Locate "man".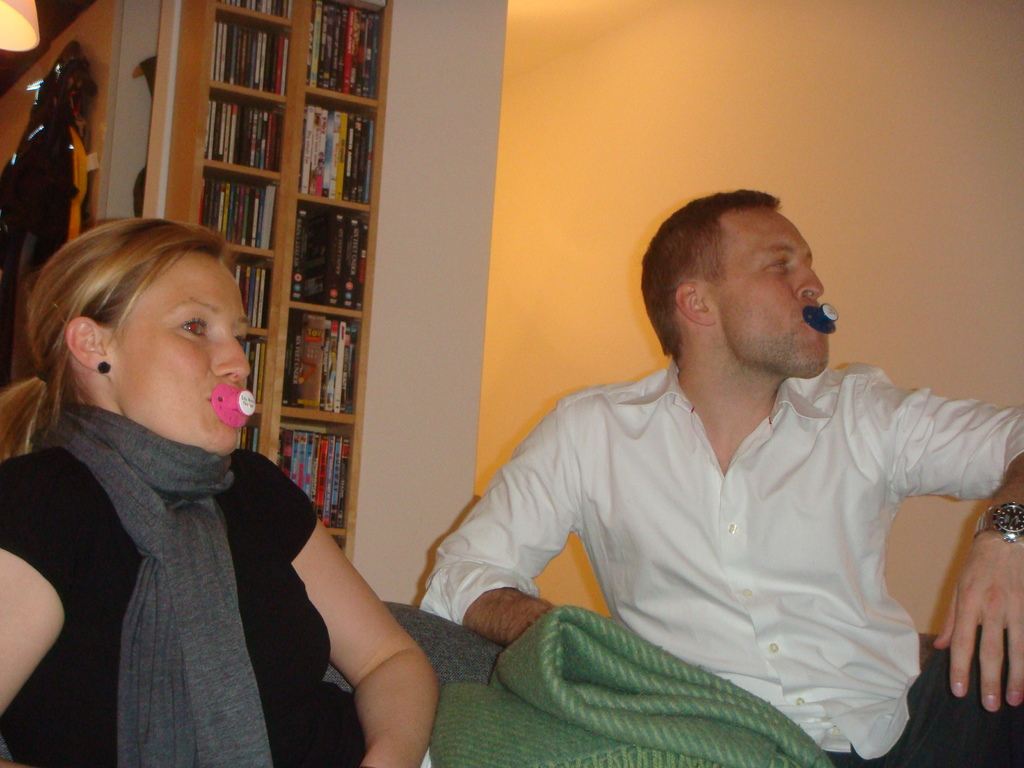
Bounding box: detection(418, 184, 1023, 767).
